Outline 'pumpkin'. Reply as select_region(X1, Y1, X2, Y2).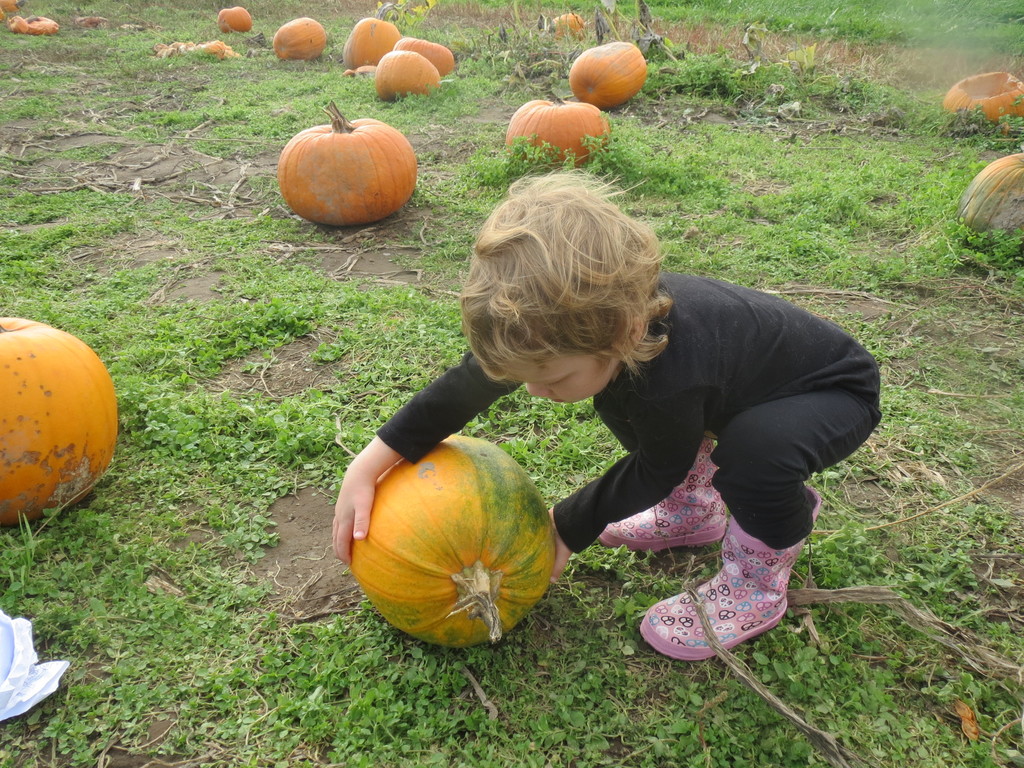
select_region(346, 432, 550, 653).
